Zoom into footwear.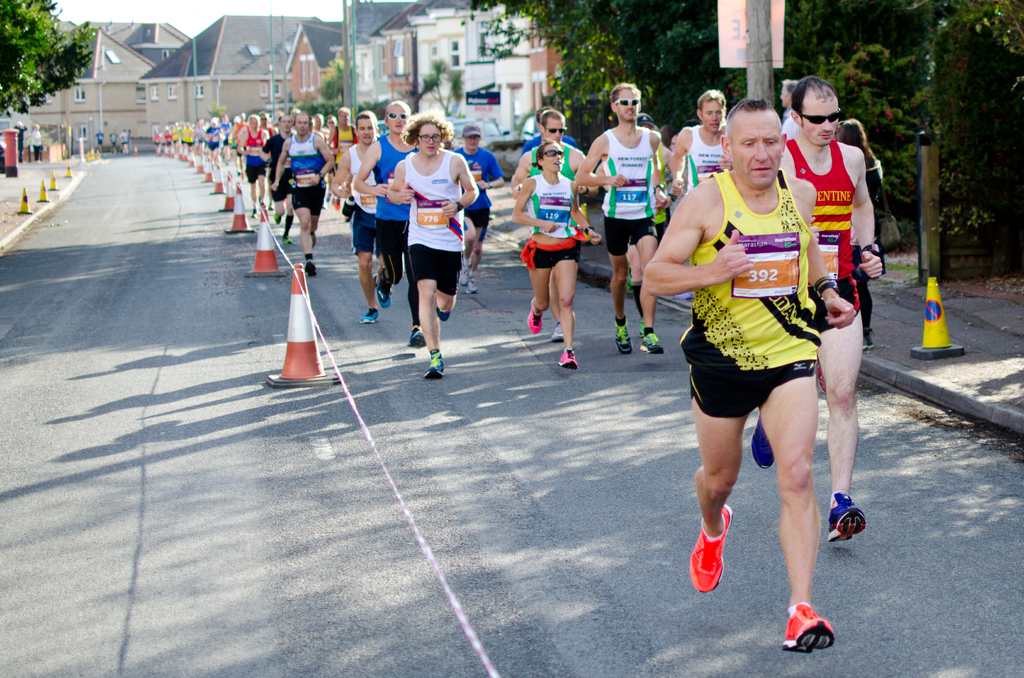
Zoom target: 362/306/379/323.
